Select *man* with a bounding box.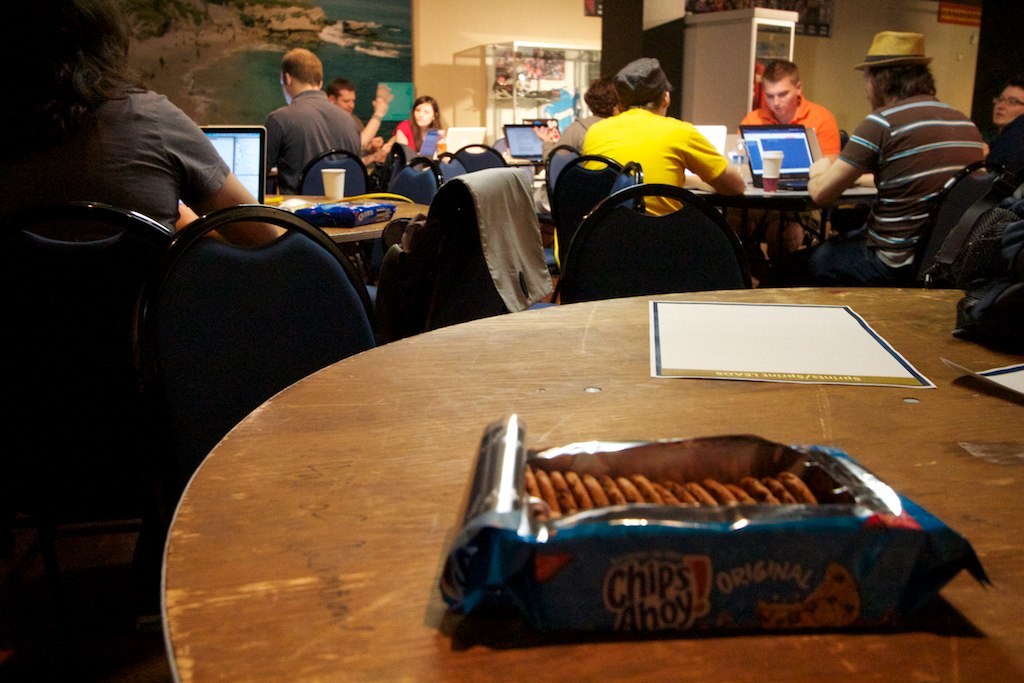
box(586, 58, 749, 233).
